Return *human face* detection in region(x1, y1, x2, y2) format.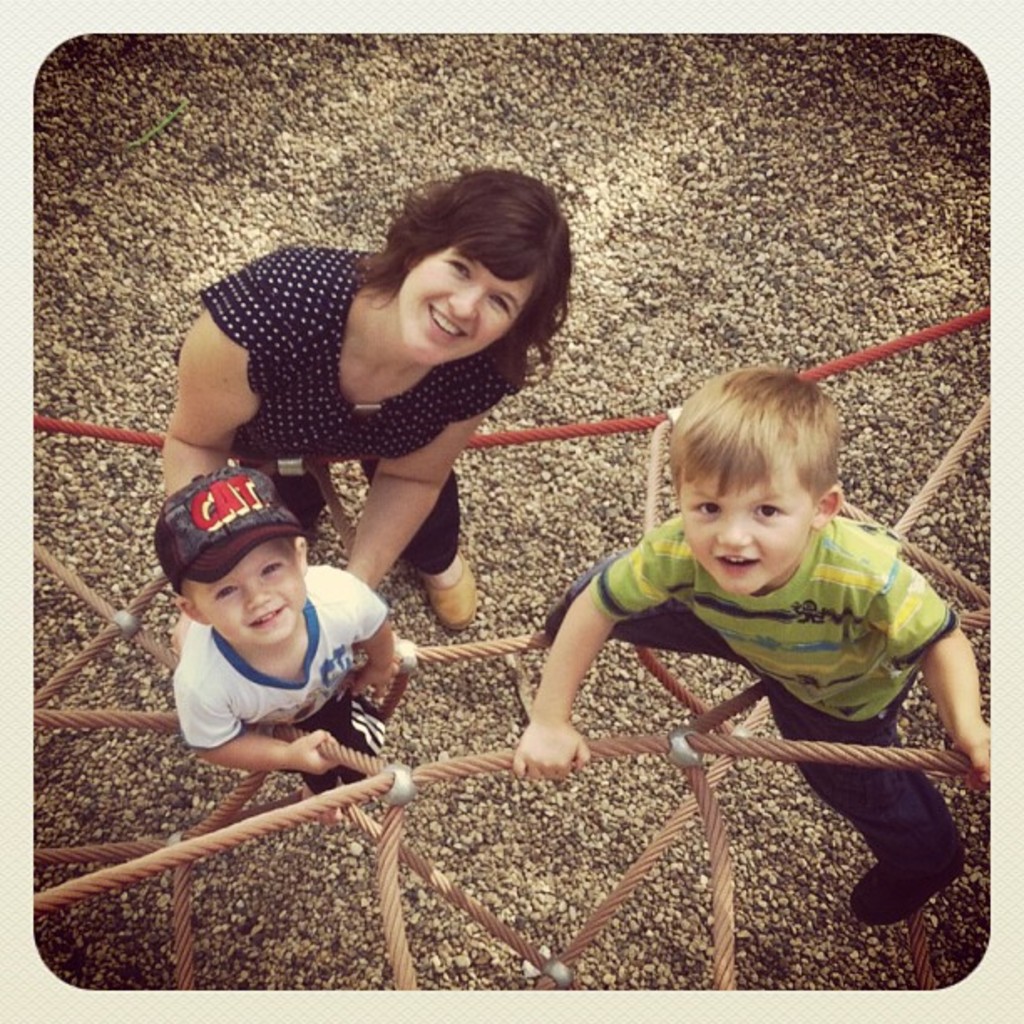
region(392, 234, 534, 366).
